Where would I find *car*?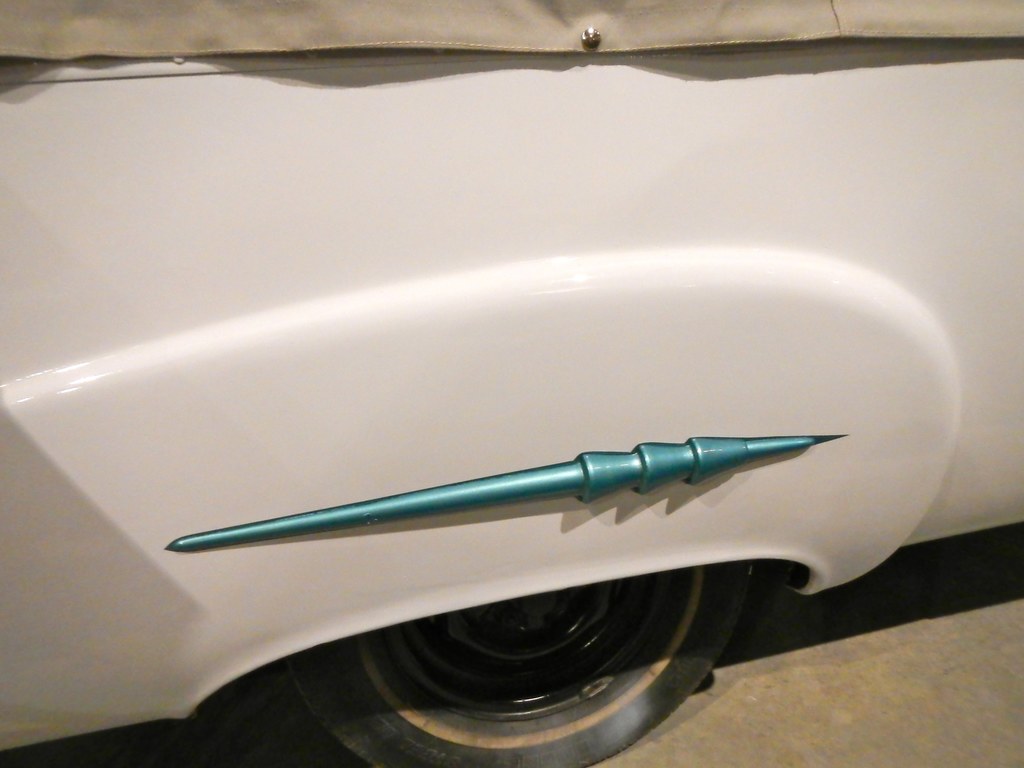
At Rect(0, 3, 1020, 767).
